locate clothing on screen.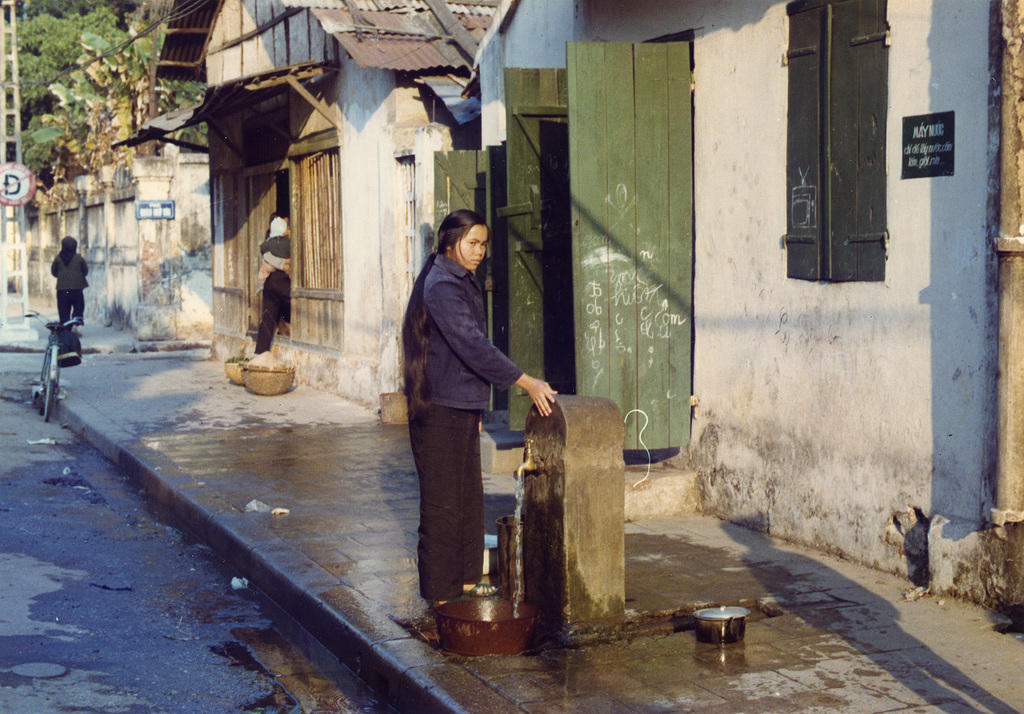
On screen at 412, 256, 524, 604.
